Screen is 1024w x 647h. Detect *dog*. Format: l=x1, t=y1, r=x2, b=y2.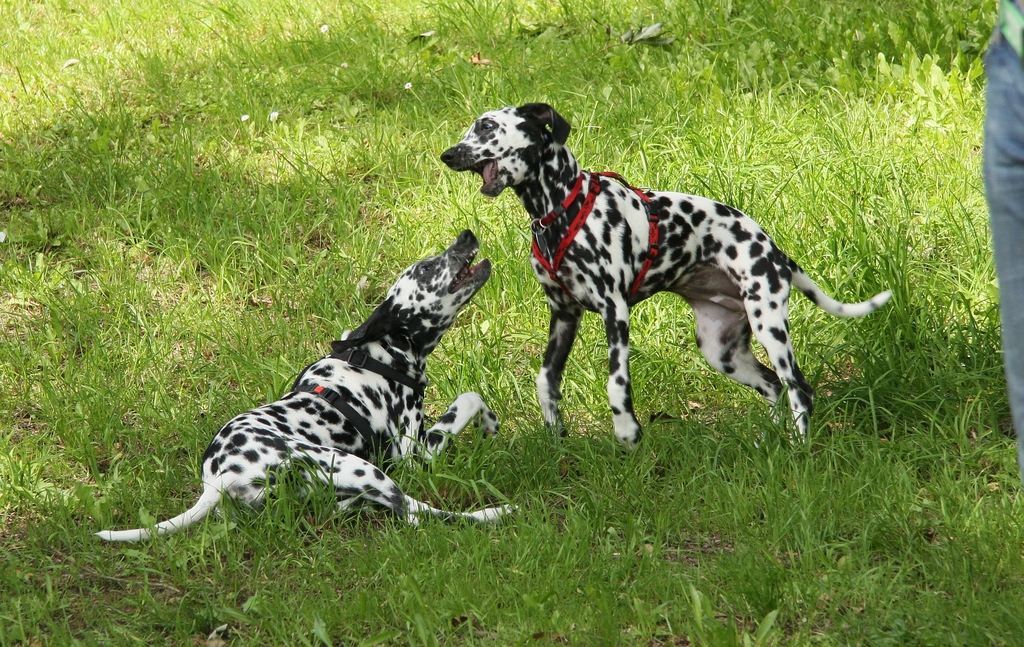
l=95, t=224, r=529, b=540.
